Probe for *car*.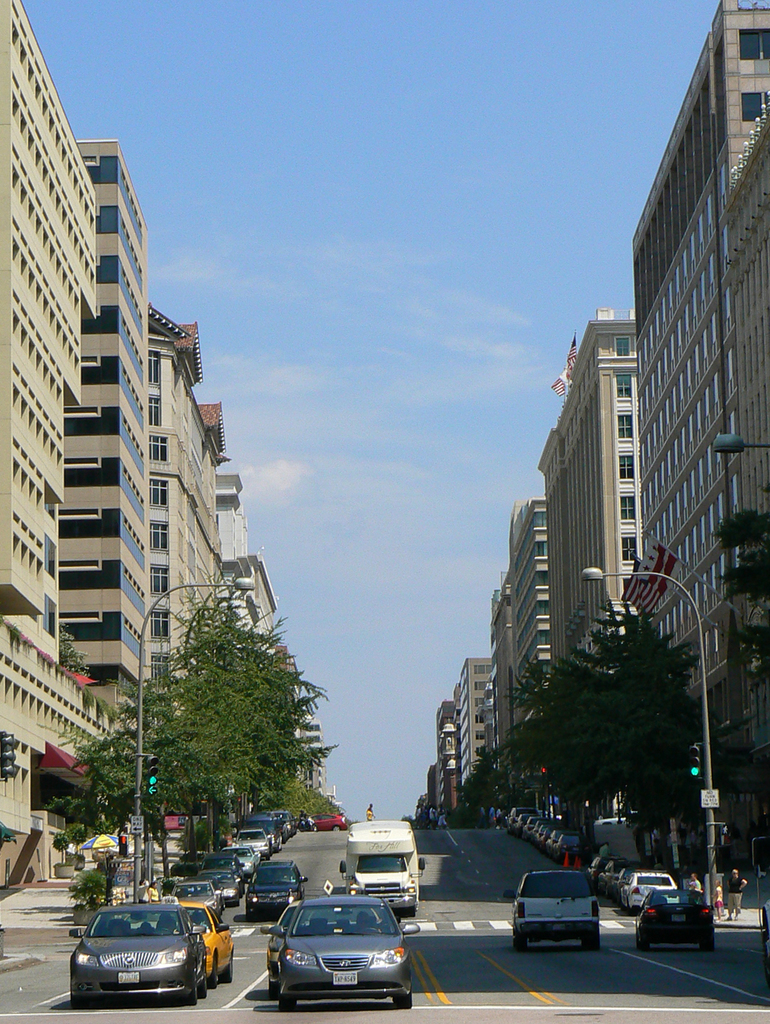
Probe result: (634, 897, 715, 950).
